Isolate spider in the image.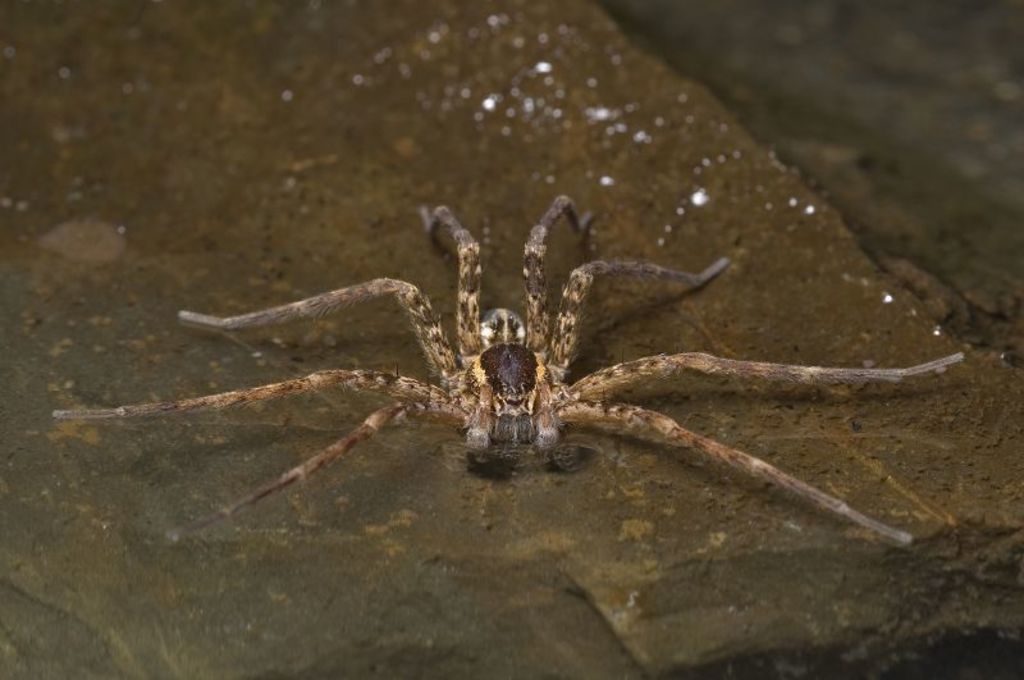
Isolated region: pyautogui.locateOnScreen(56, 192, 978, 558).
